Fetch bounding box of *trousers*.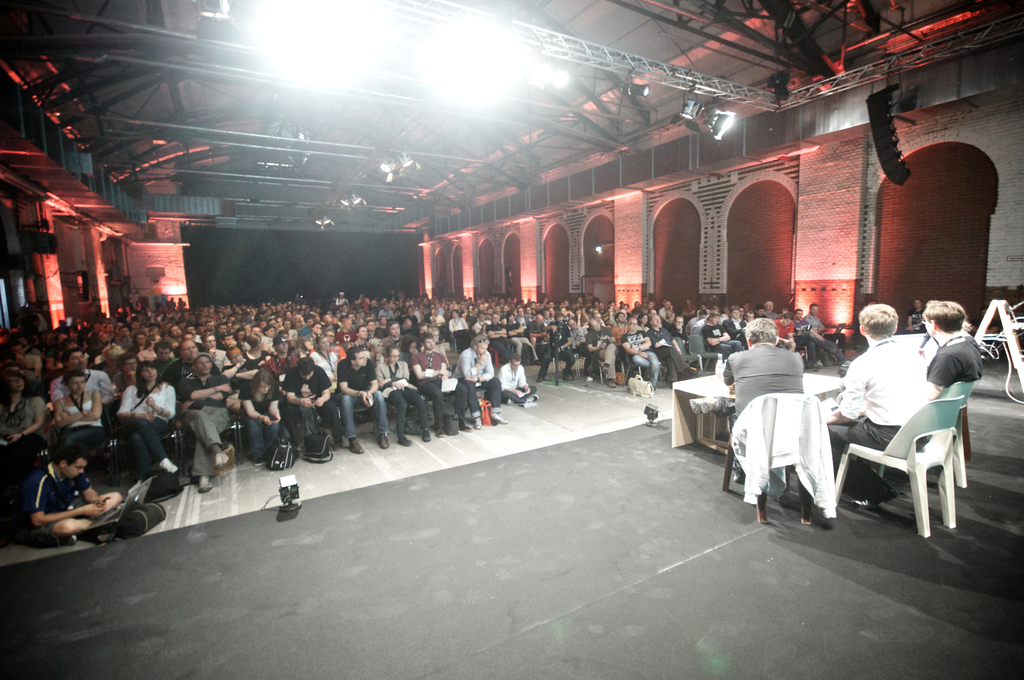
Bbox: box(120, 413, 170, 477).
